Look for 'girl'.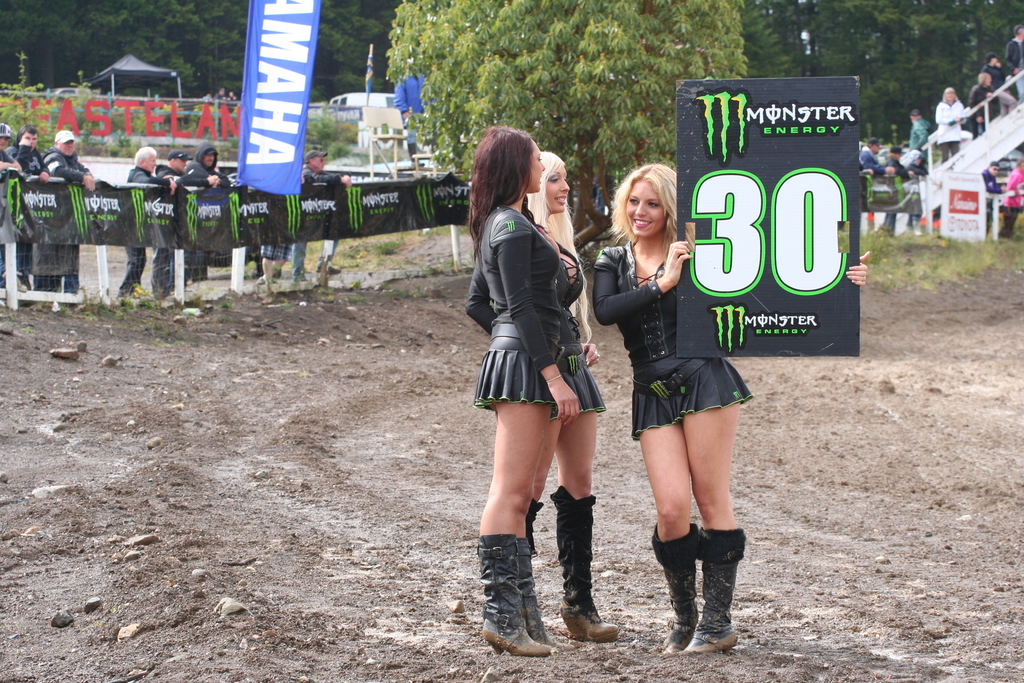
Found: [x1=934, y1=86, x2=969, y2=165].
